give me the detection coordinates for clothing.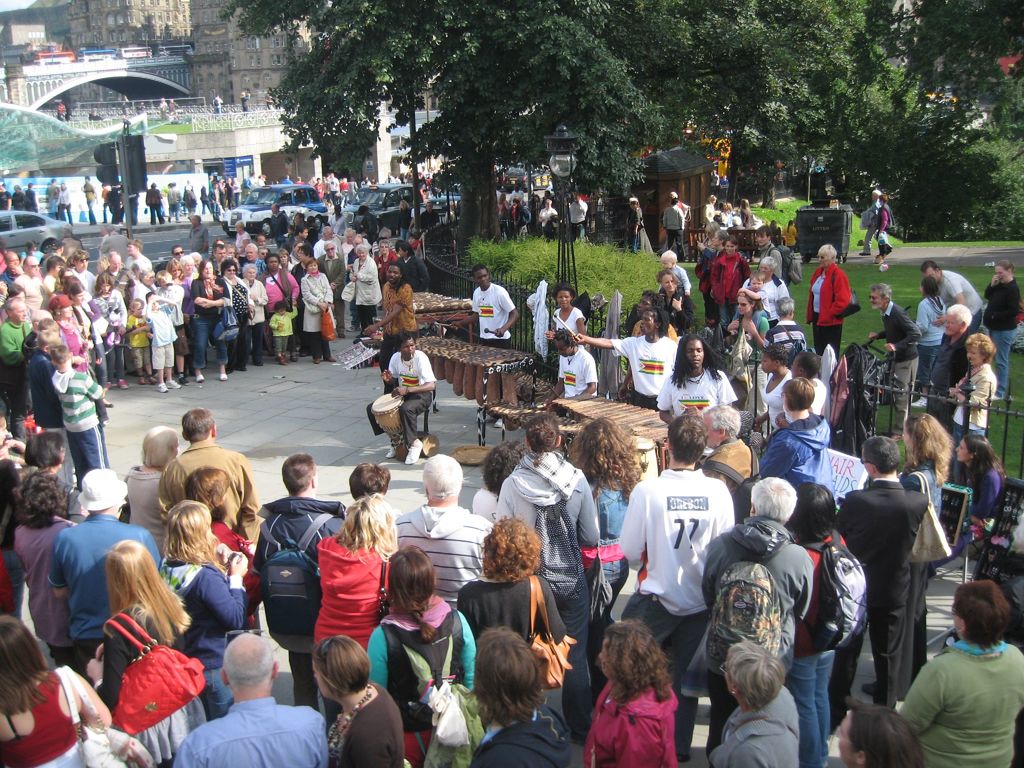
<bbox>493, 448, 599, 744</bbox>.
